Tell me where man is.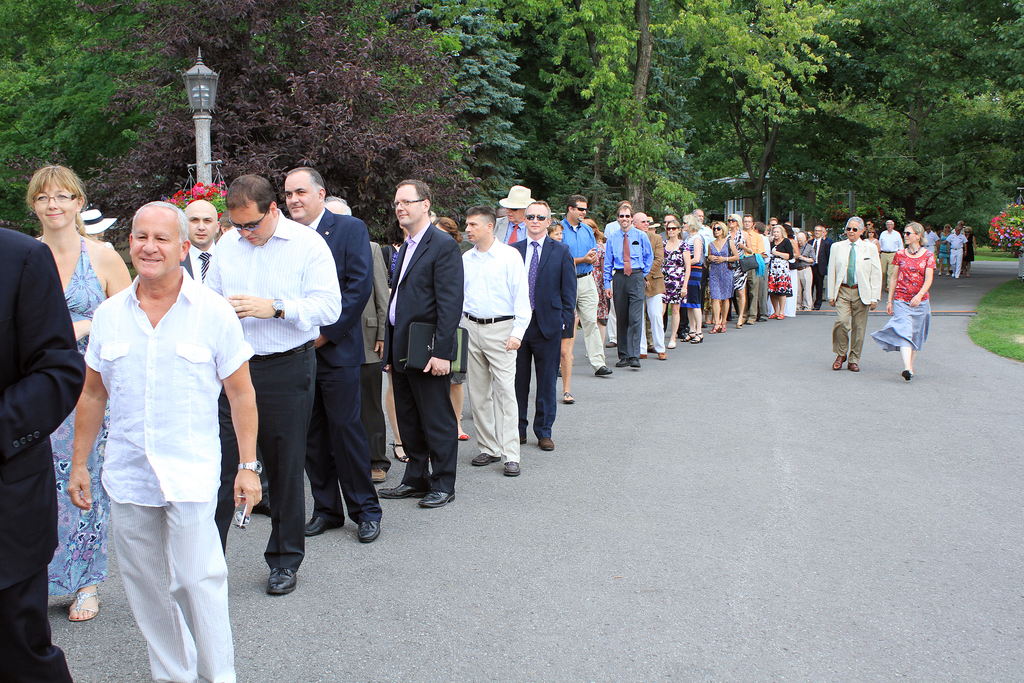
man is at x1=740 y1=213 x2=764 y2=324.
